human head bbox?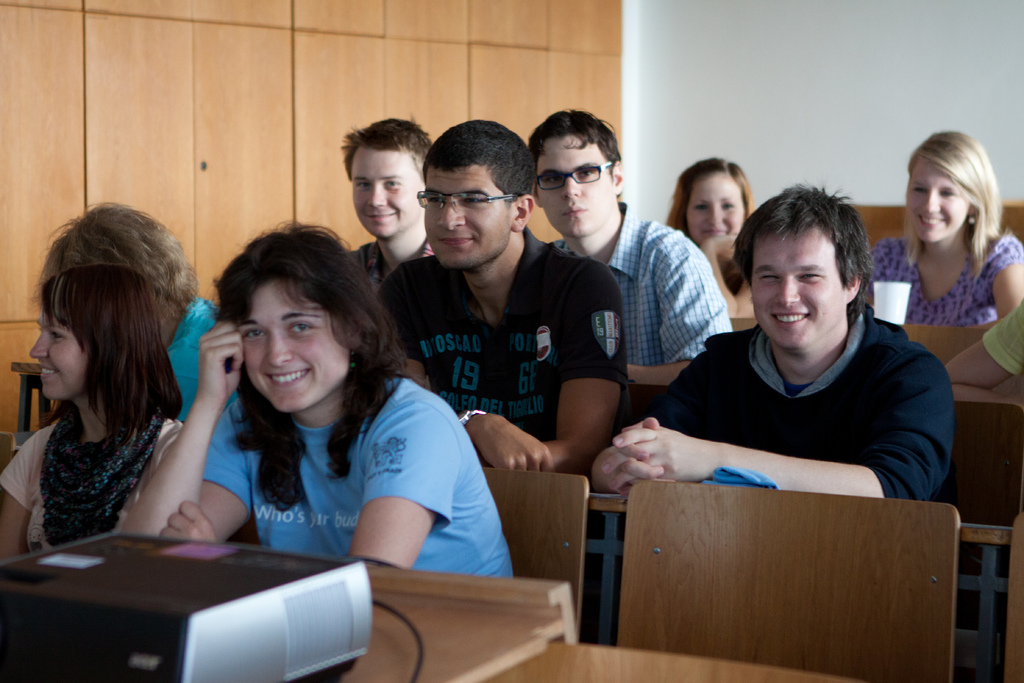
[left=44, top=199, right=202, bottom=329]
